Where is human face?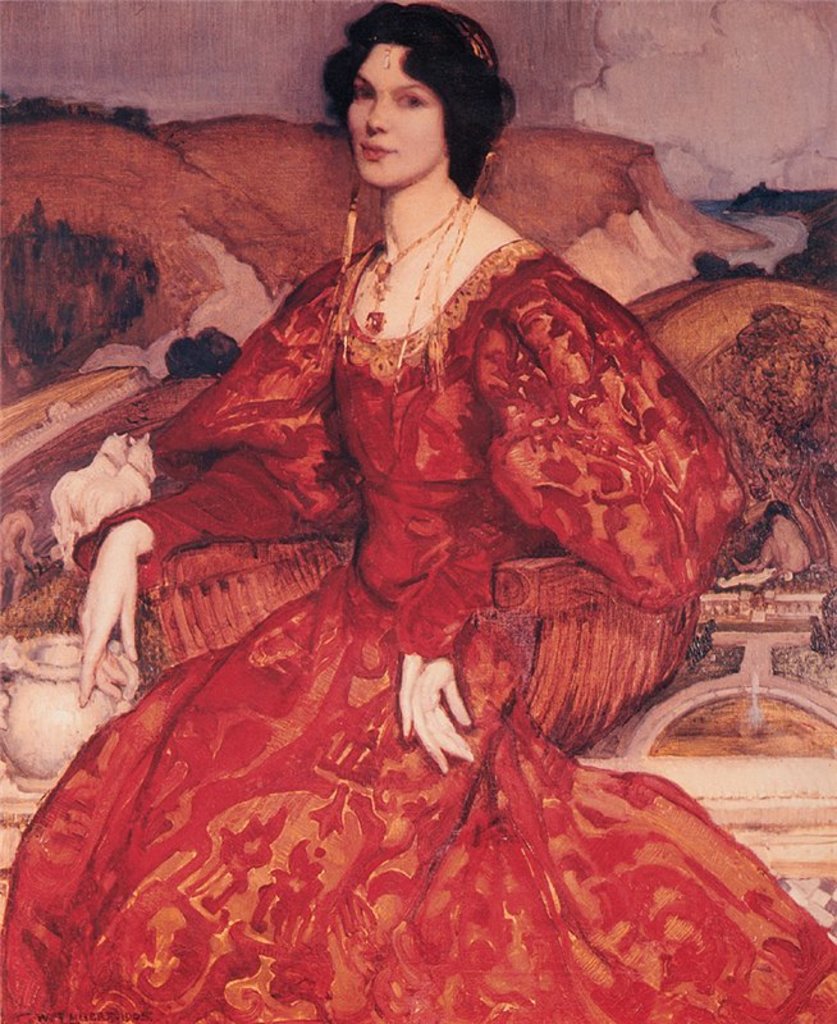
pyautogui.locateOnScreen(343, 45, 454, 197).
